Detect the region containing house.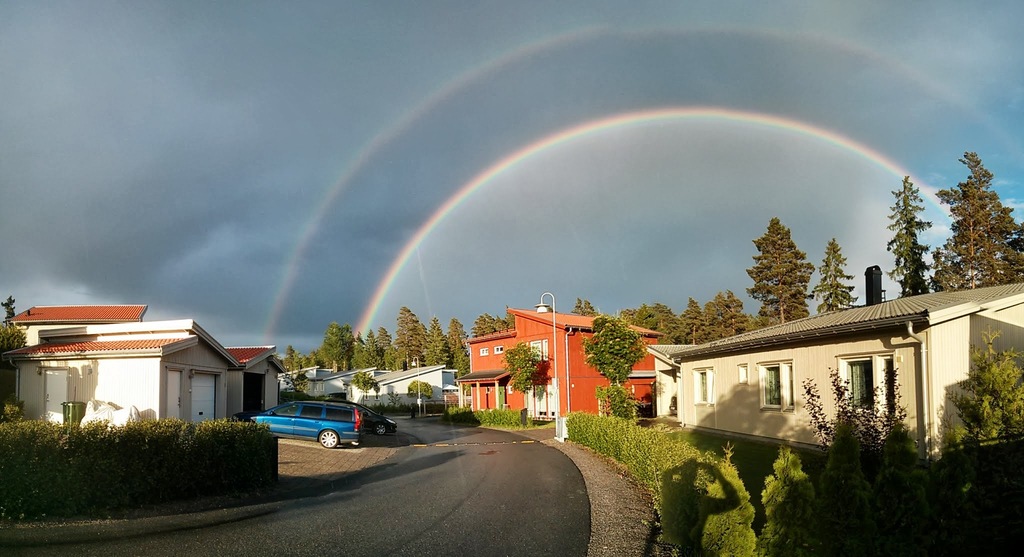
left=19, top=303, right=153, bottom=348.
